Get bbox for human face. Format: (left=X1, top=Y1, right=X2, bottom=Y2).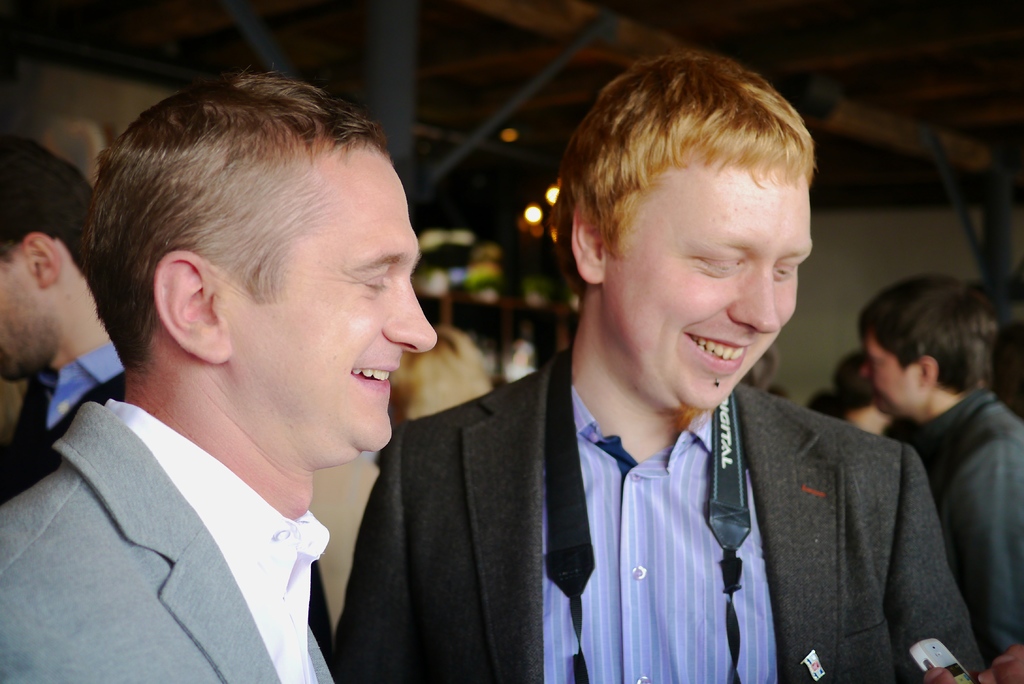
(left=233, top=181, right=433, bottom=456).
